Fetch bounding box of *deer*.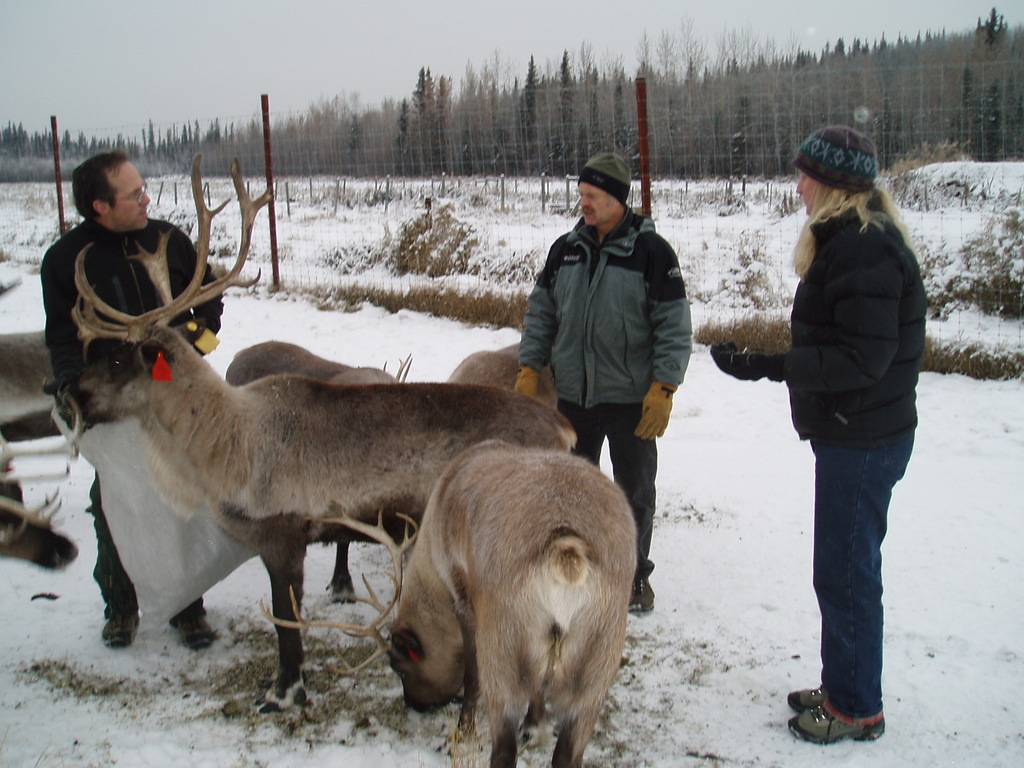
Bbox: locate(65, 146, 583, 711).
